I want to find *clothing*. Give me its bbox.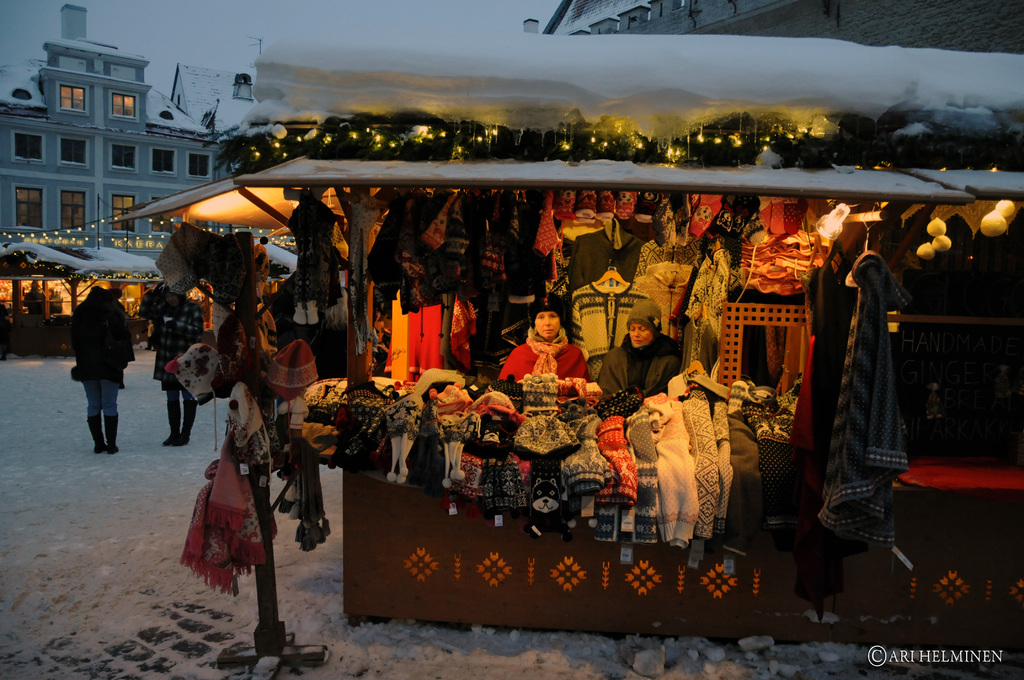
524 378 576 406.
